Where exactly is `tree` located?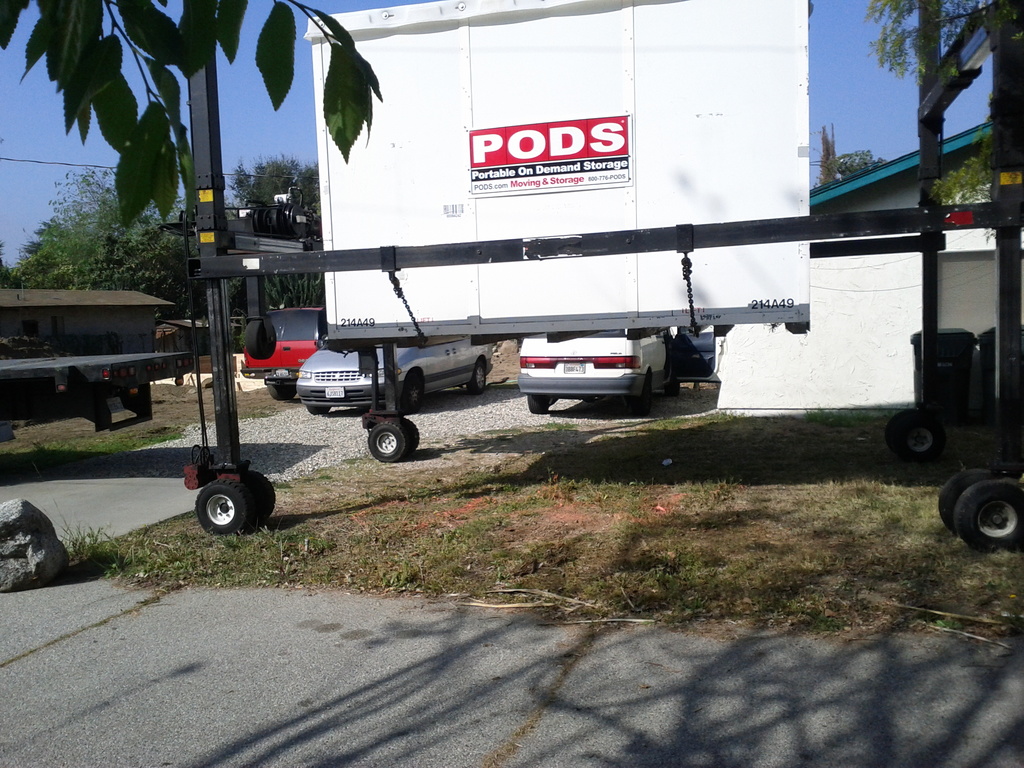
Its bounding box is crop(858, 0, 1023, 220).
